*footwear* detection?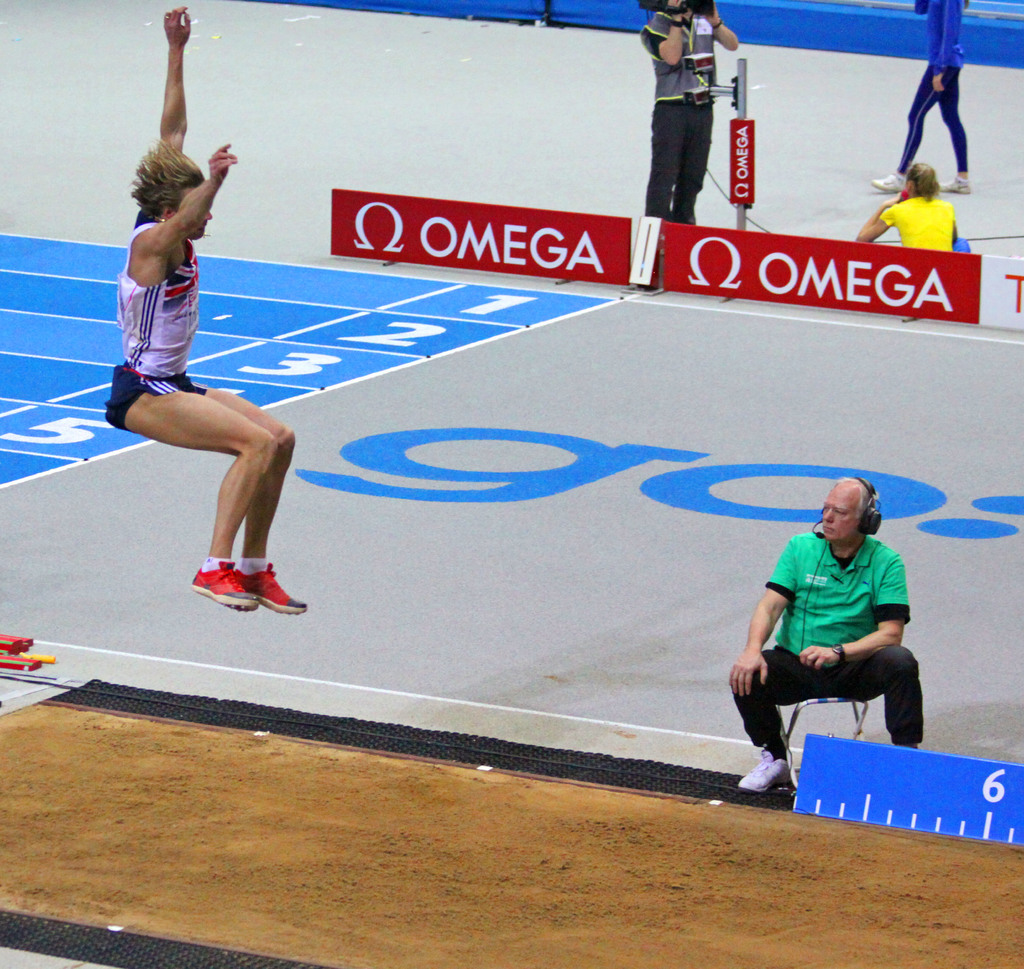
BBox(740, 751, 799, 795)
